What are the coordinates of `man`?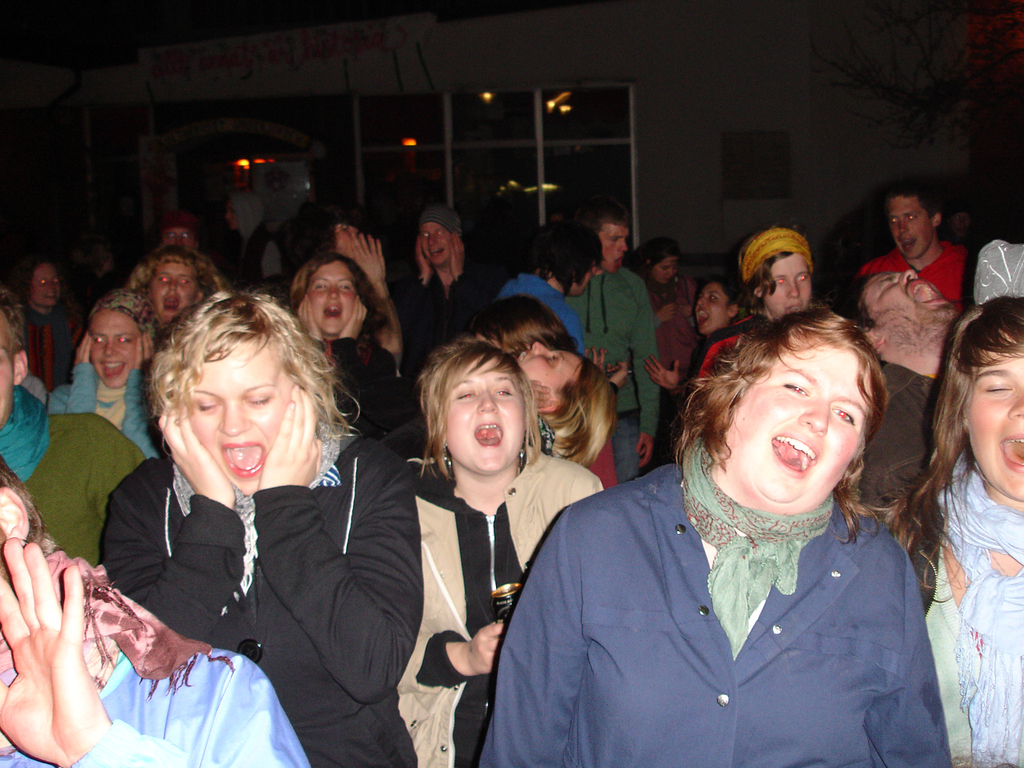
{"x1": 492, "y1": 218, "x2": 631, "y2": 399}.
